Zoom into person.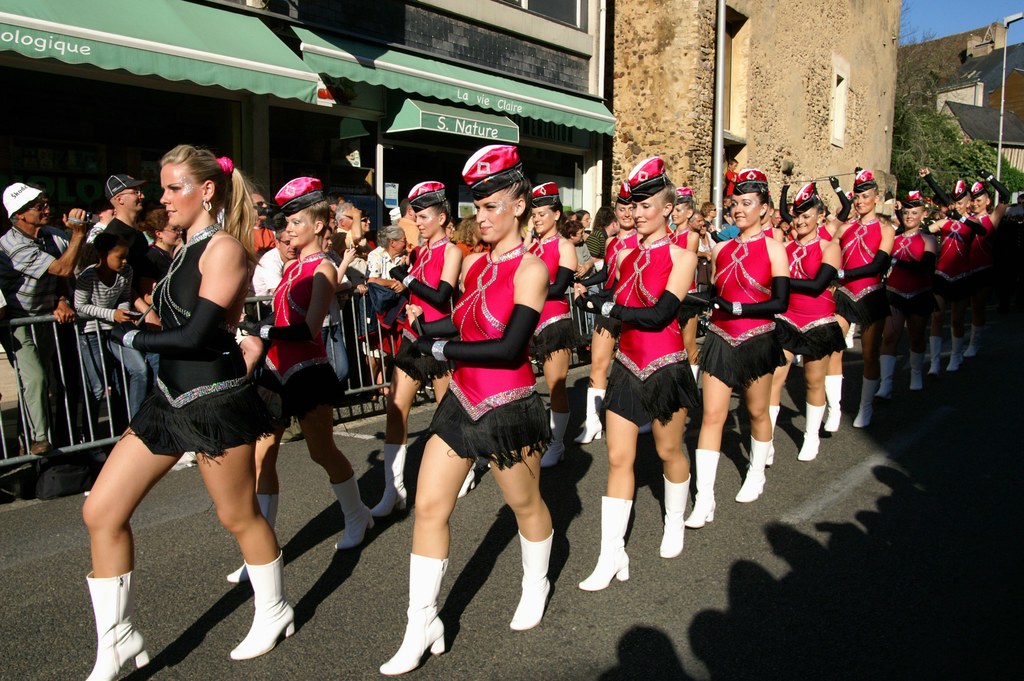
Zoom target: region(244, 192, 278, 275).
